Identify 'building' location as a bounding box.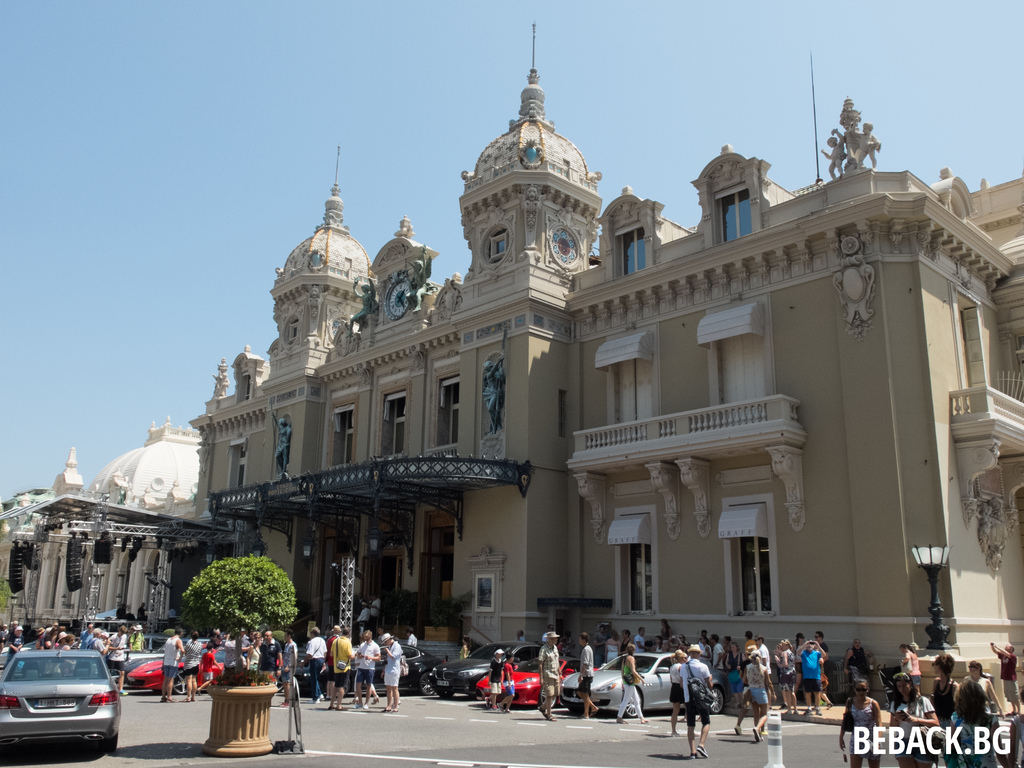
[left=83, top=422, right=213, bottom=514].
